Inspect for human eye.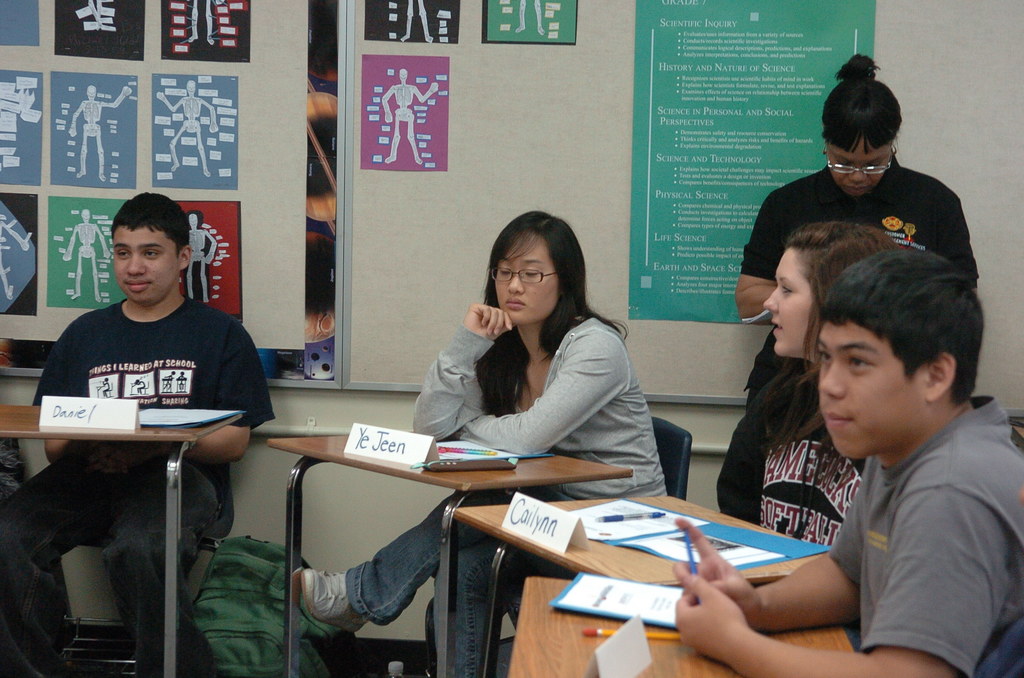
Inspection: (836, 159, 850, 168).
